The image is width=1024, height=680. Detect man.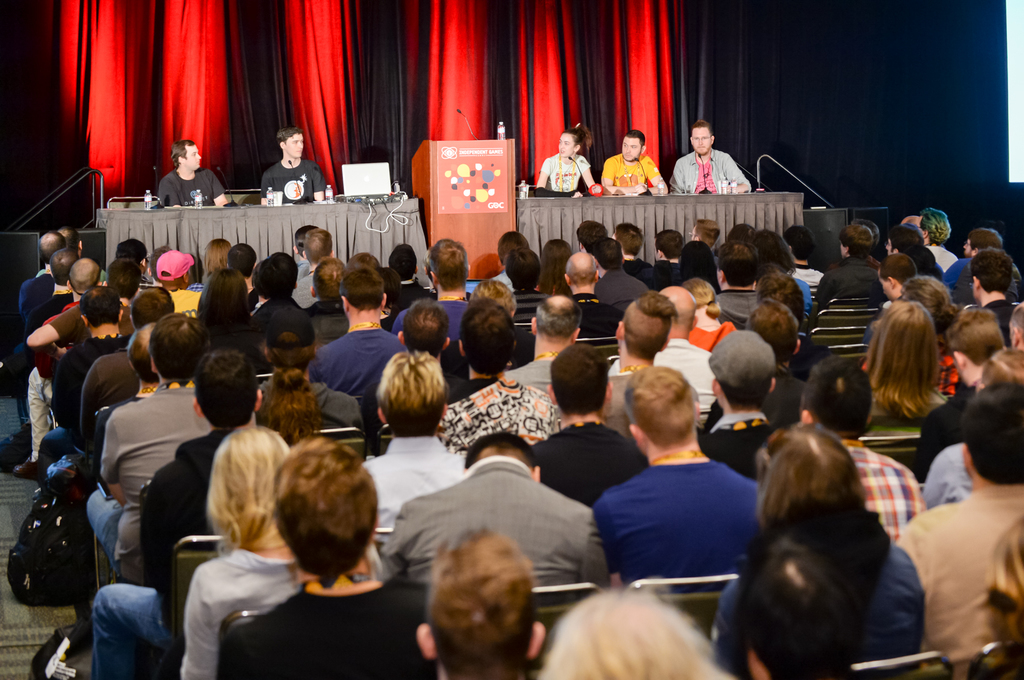
Detection: rect(589, 367, 772, 572).
